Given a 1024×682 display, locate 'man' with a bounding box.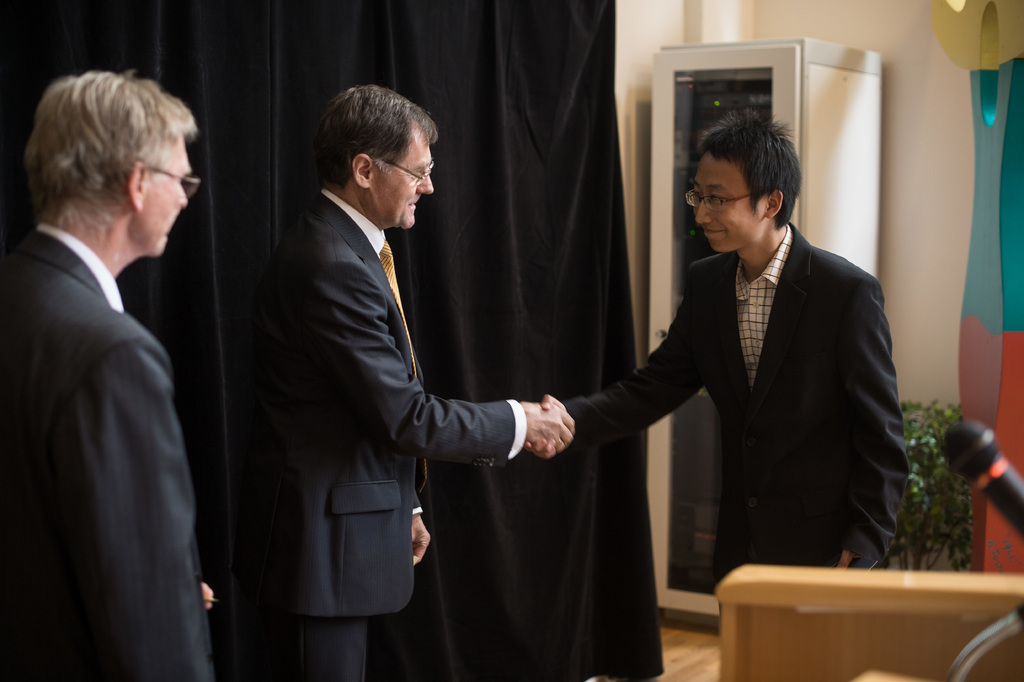
Located: <bbox>0, 65, 217, 681</bbox>.
